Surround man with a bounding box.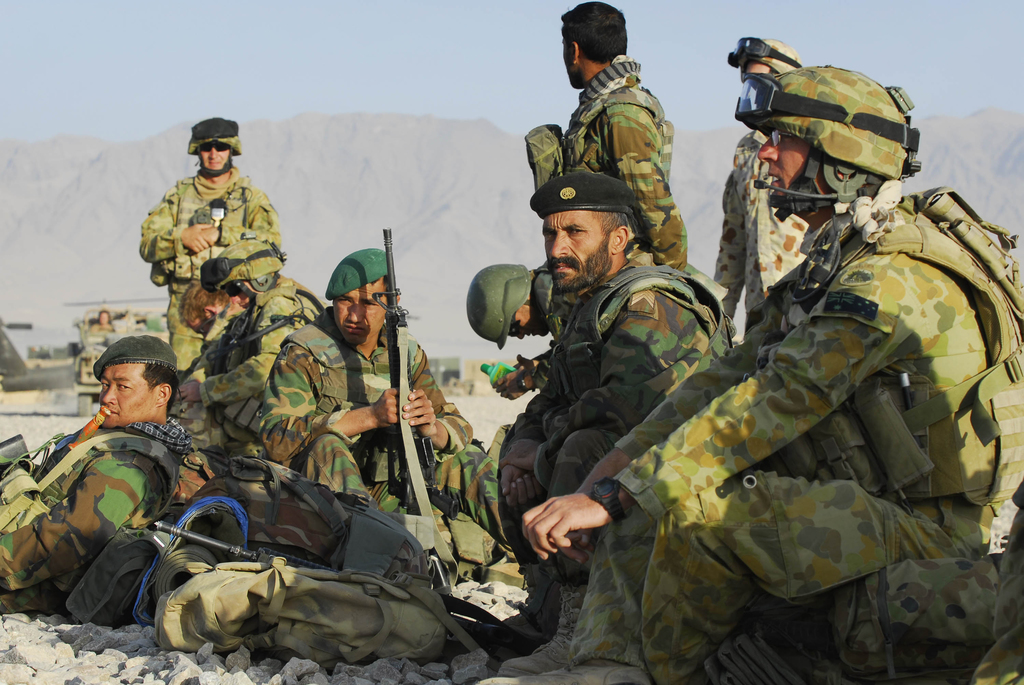
bbox(179, 227, 325, 451).
